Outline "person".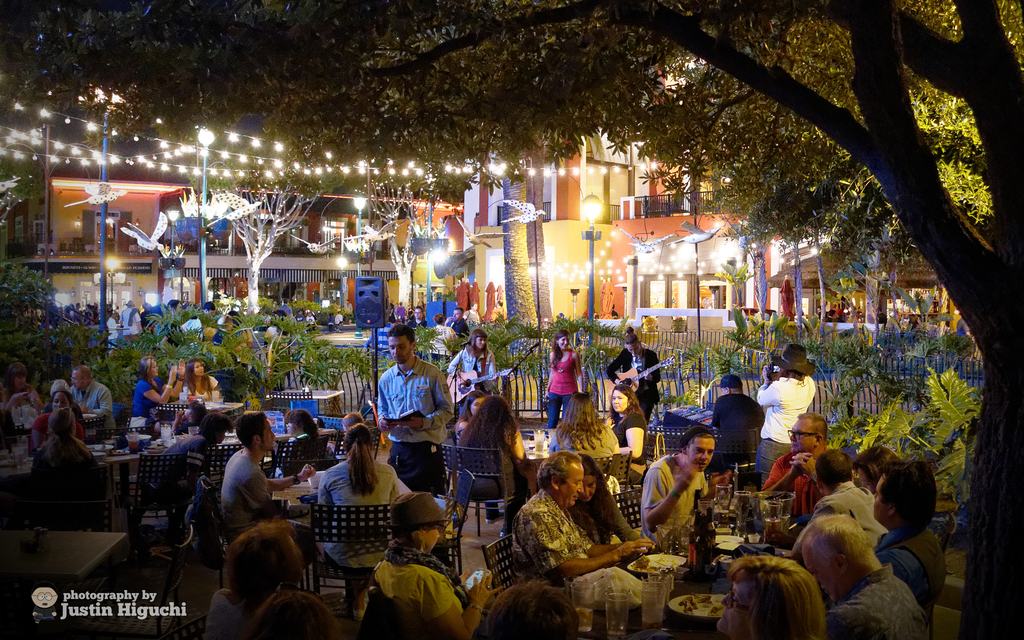
Outline: locate(609, 382, 646, 462).
